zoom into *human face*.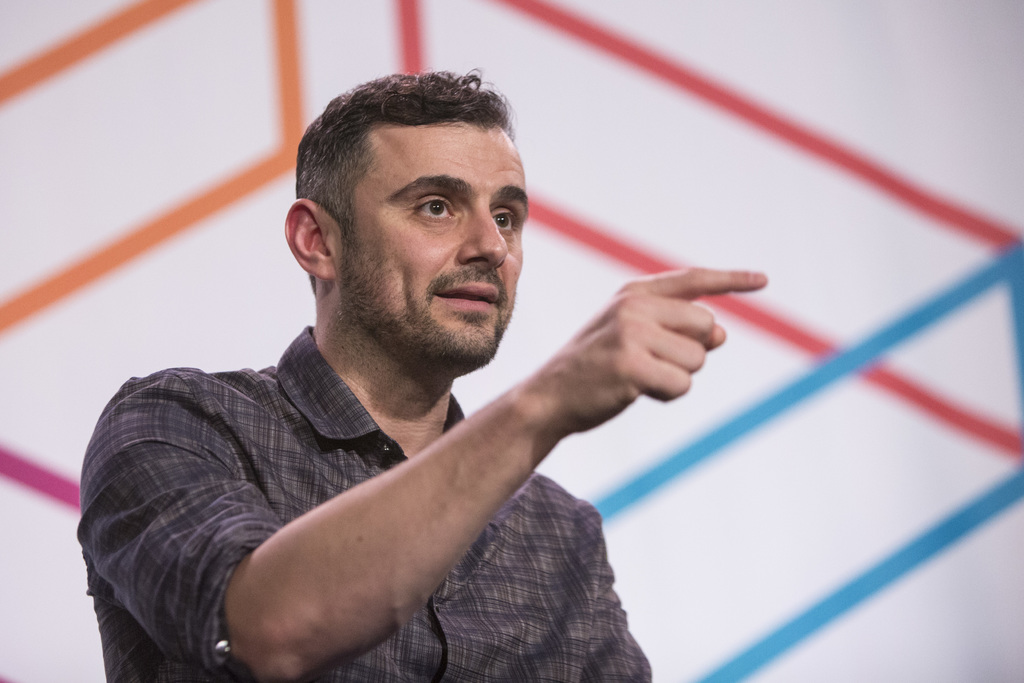
Zoom target: box(334, 115, 529, 359).
